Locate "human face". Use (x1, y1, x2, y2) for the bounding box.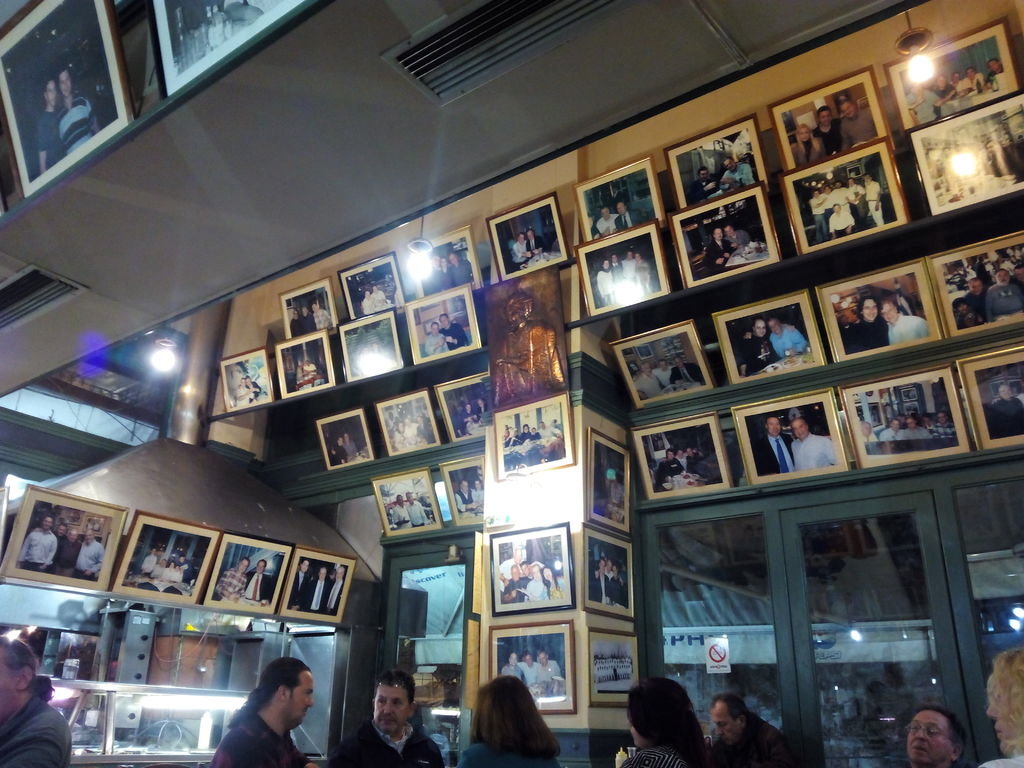
(510, 564, 518, 582).
